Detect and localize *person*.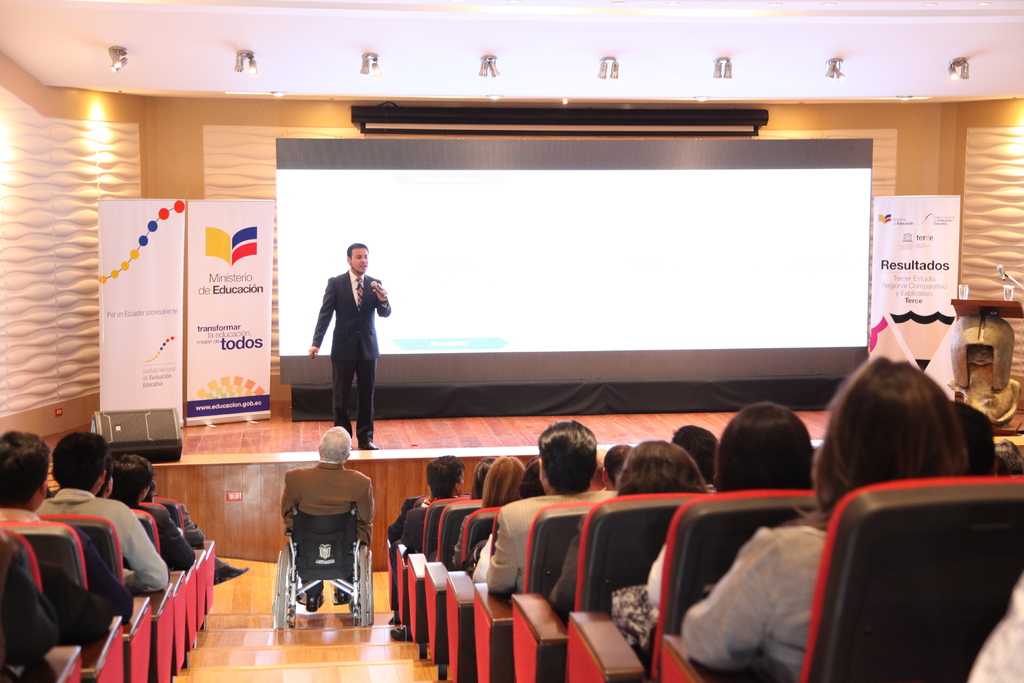
Localized at [278, 421, 378, 610].
